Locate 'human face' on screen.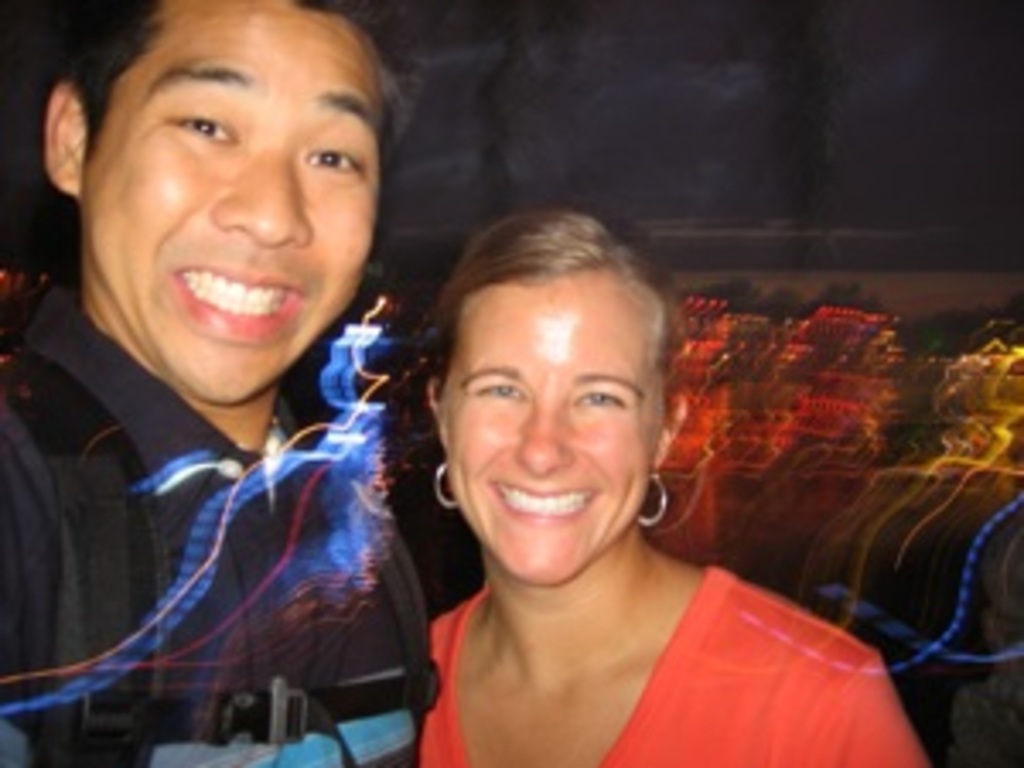
On screen at box(433, 283, 649, 591).
